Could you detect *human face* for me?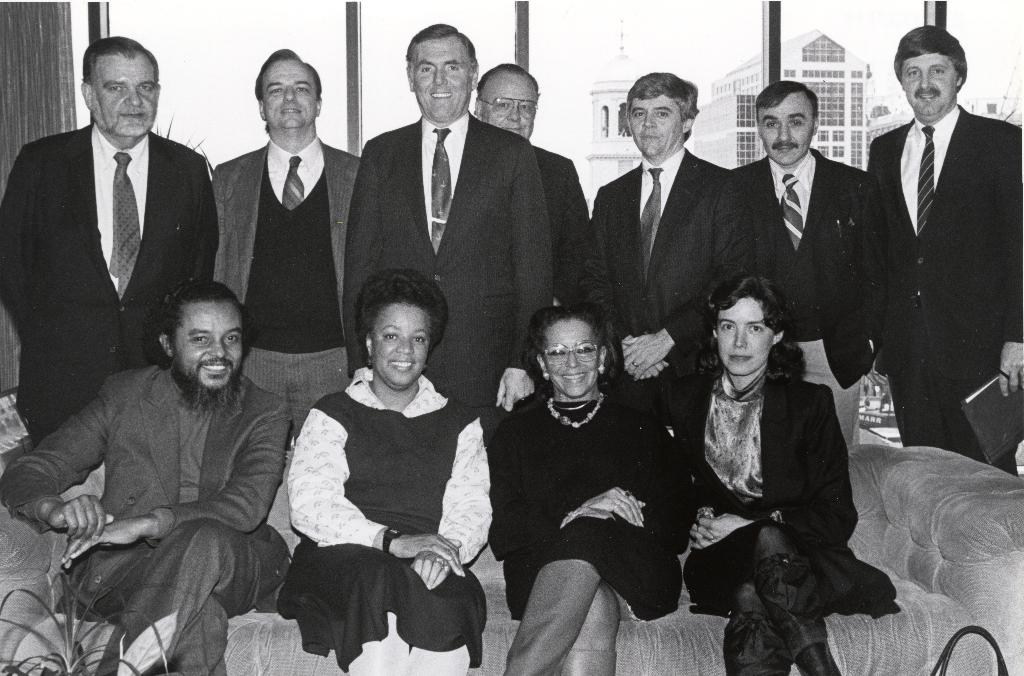
Detection result: [x1=904, y1=56, x2=956, y2=117].
